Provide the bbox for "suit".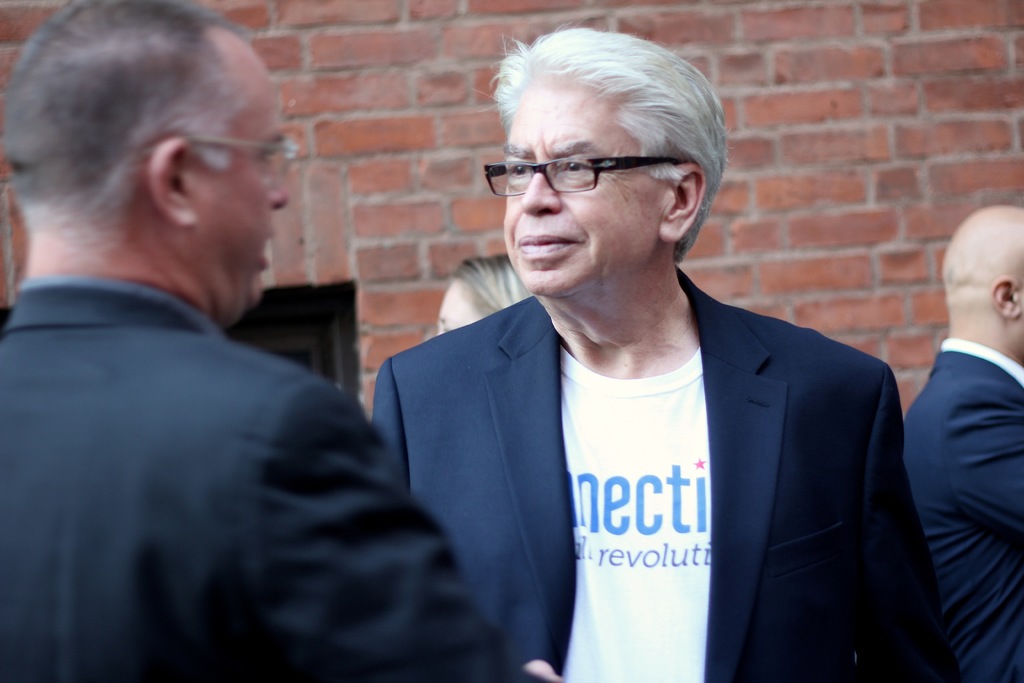
<region>0, 278, 556, 682</region>.
